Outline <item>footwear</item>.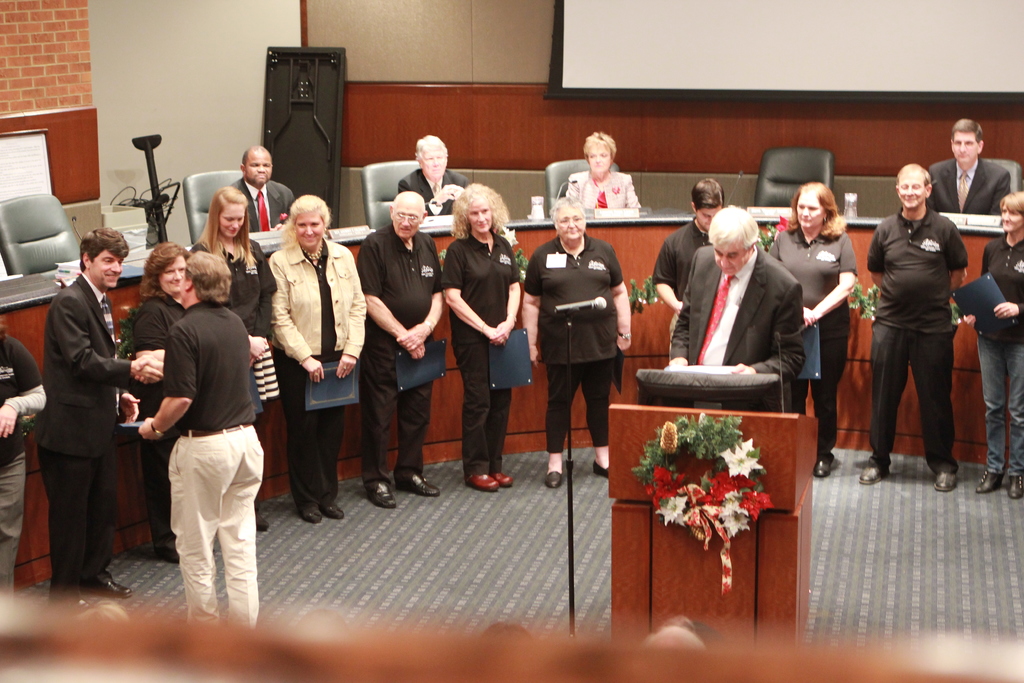
Outline: bbox(934, 467, 959, 491).
